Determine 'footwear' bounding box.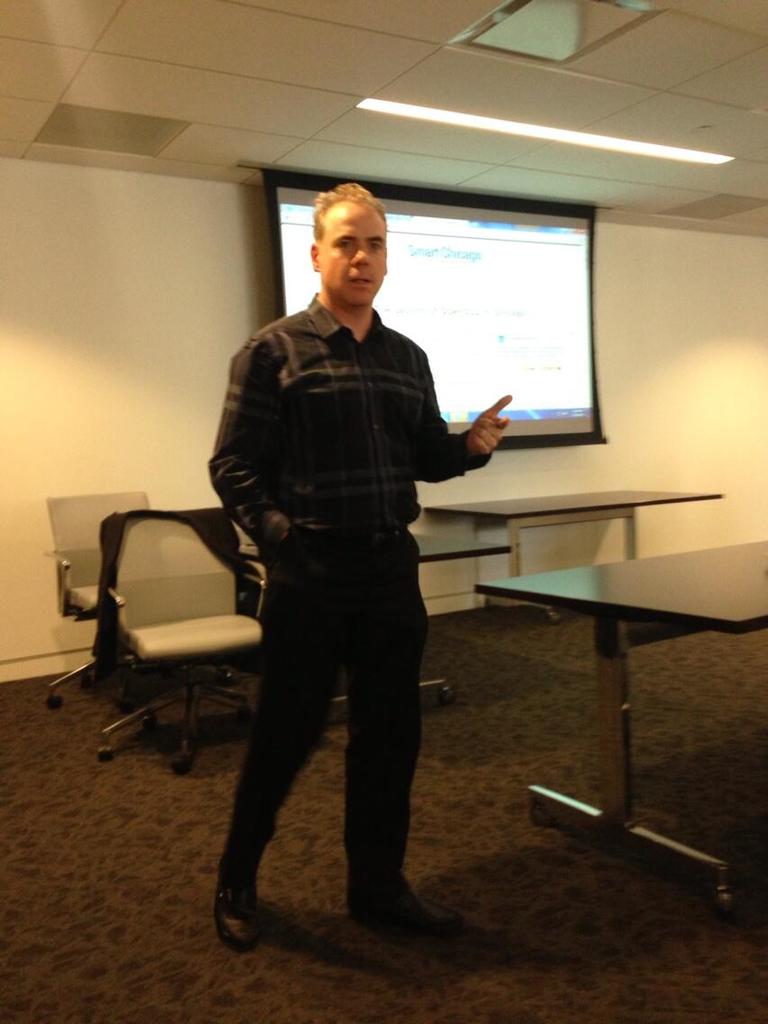
Determined: (355, 886, 465, 933).
